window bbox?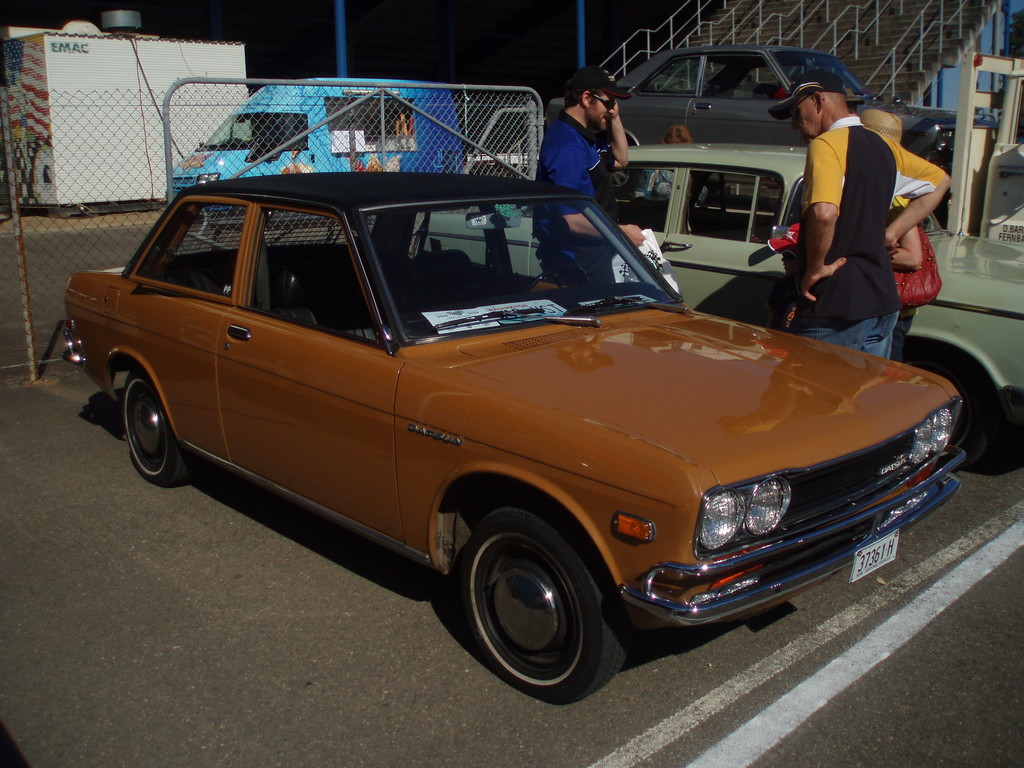
left=226, top=196, right=392, bottom=353
